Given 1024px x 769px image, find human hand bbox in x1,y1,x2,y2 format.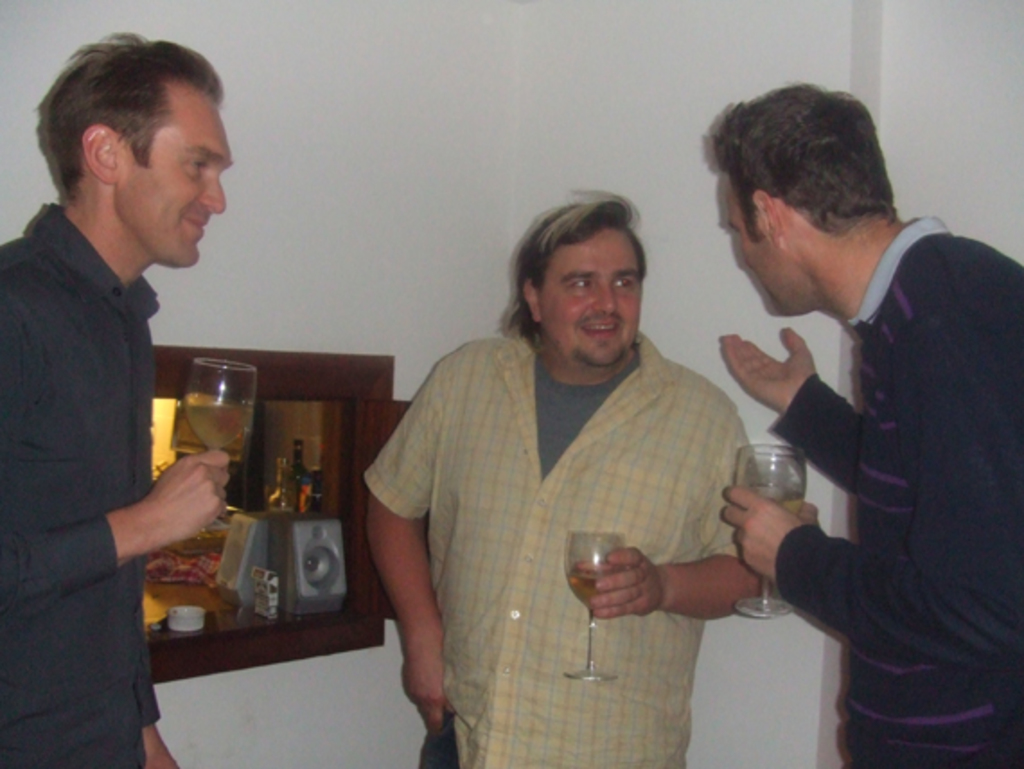
140,444,232,546.
